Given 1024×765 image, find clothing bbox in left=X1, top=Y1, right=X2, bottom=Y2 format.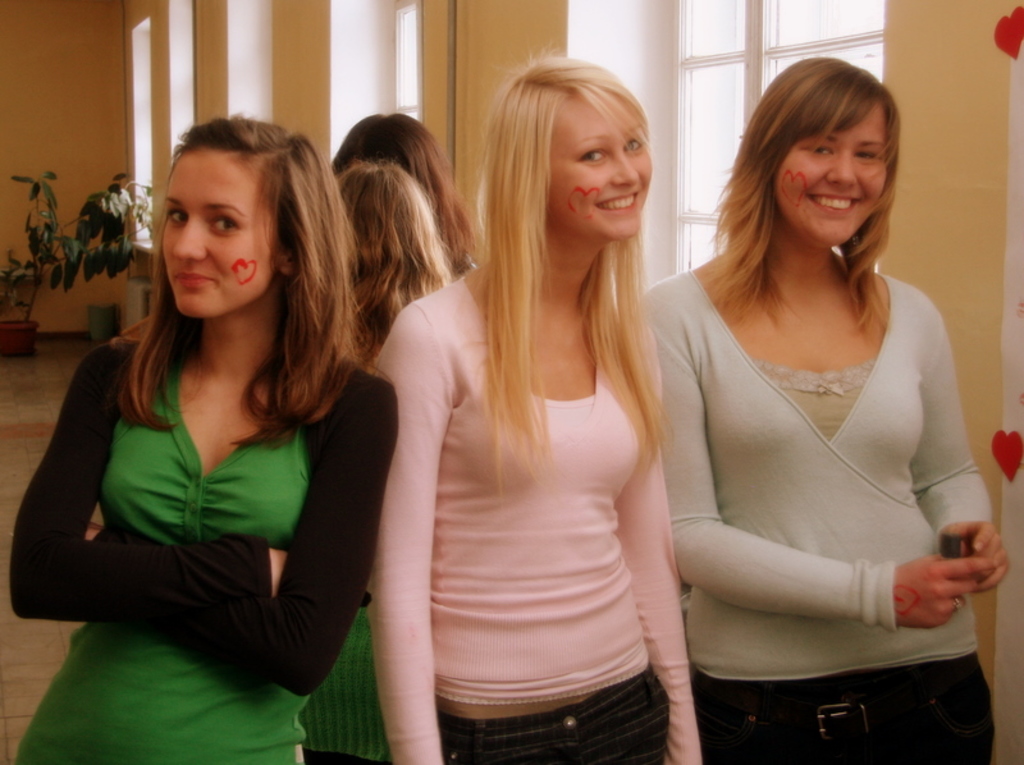
left=375, top=278, right=705, bottom=764.
